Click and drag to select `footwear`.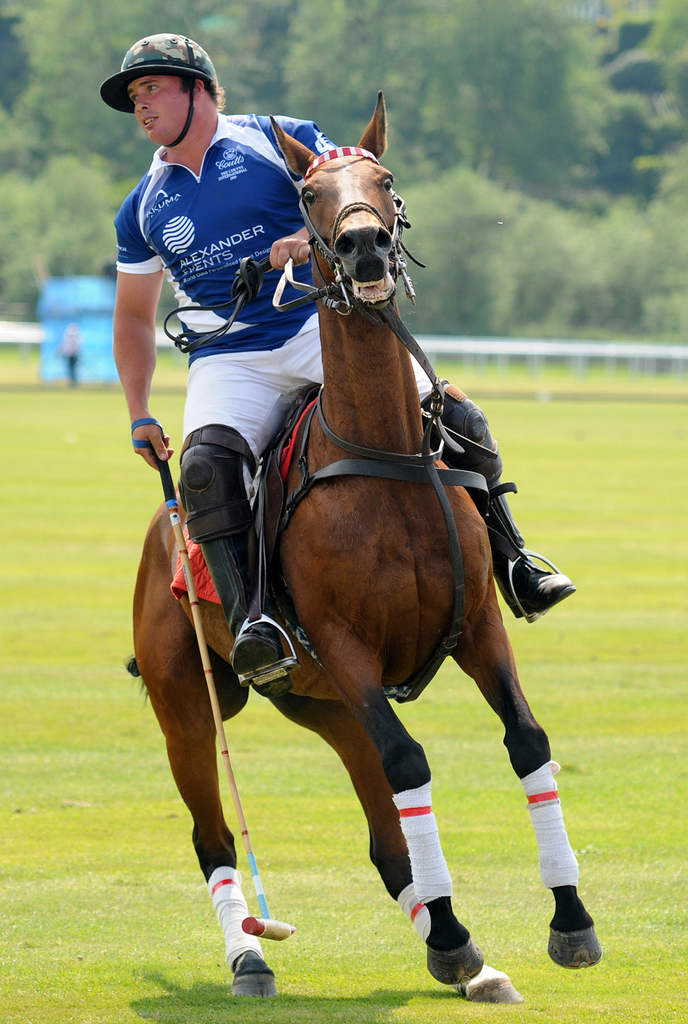
Selection: (497,559,577,621).
